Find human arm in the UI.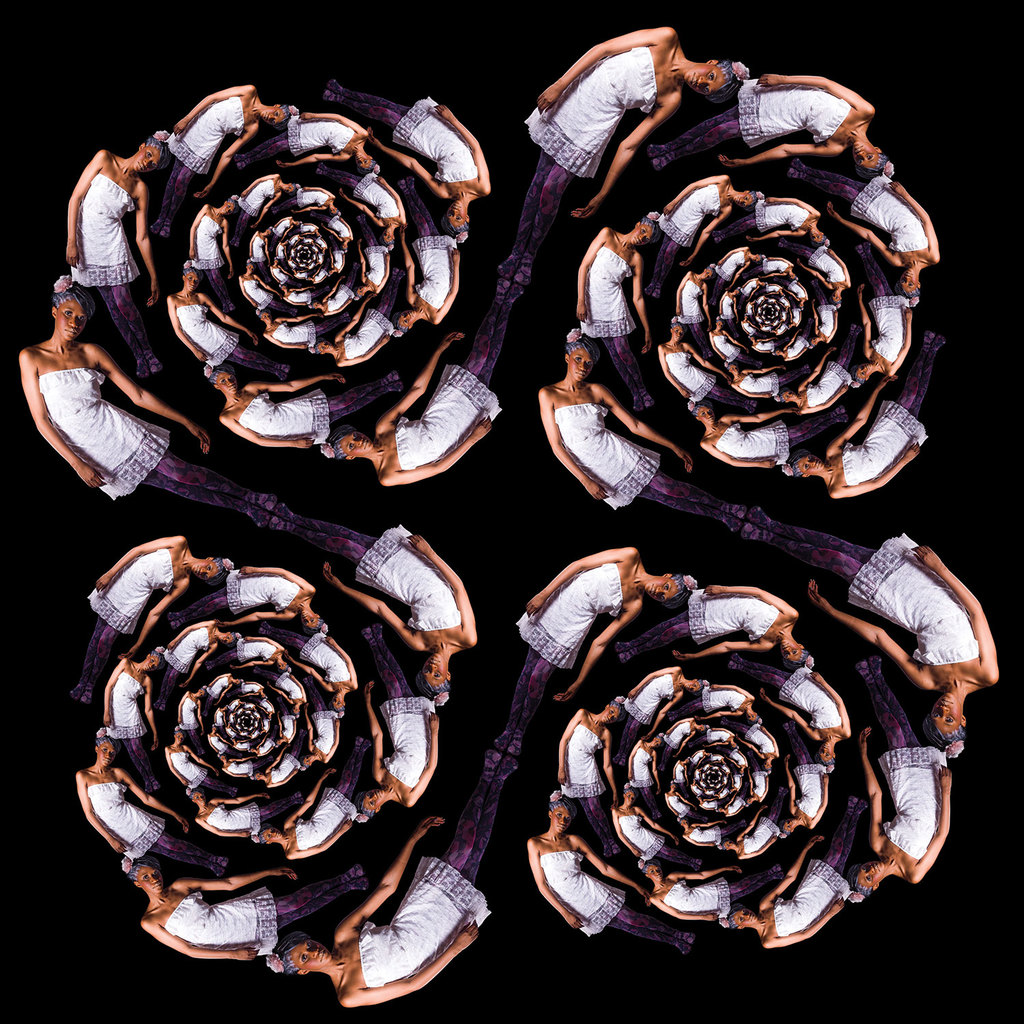
UI element at box=[177, 689, 186, 725].
